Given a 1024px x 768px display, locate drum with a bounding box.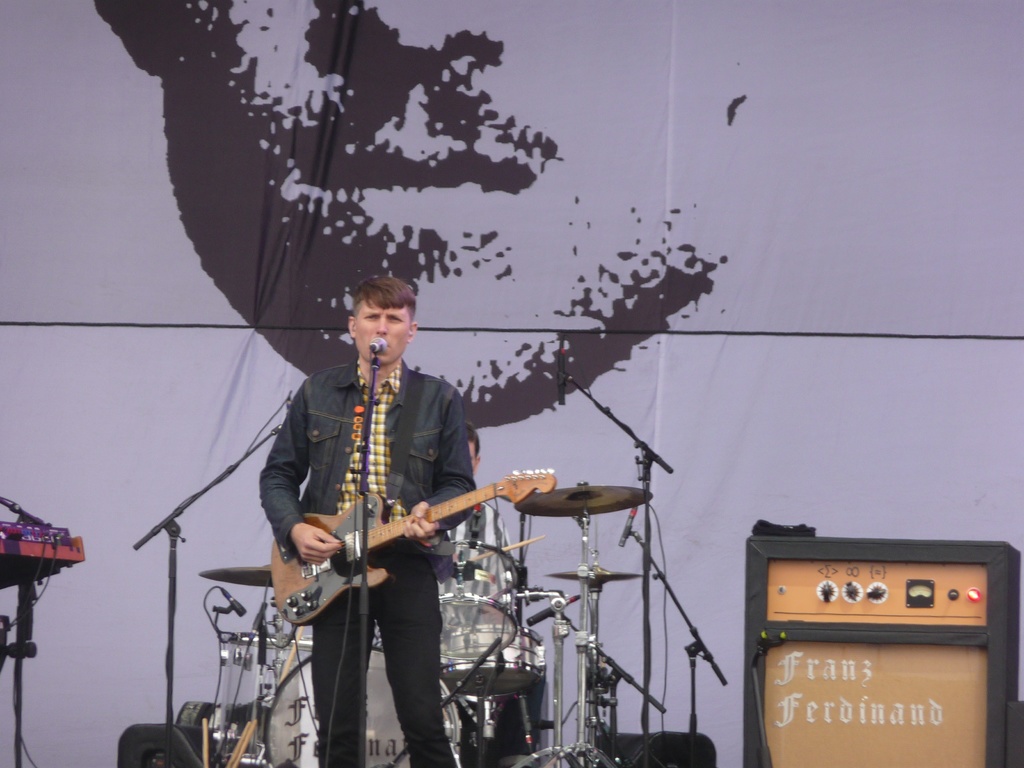
Located: bbox=[444, 626, 547, 699].
